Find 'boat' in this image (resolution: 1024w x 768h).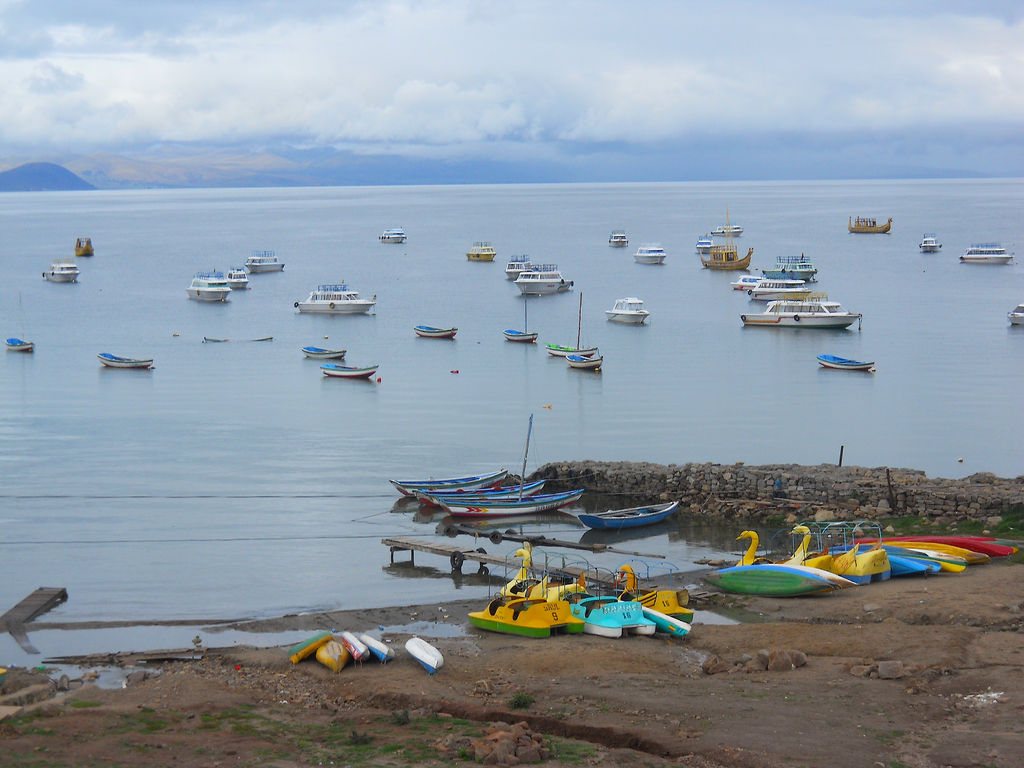
crop(360, 634, 398, 666).
